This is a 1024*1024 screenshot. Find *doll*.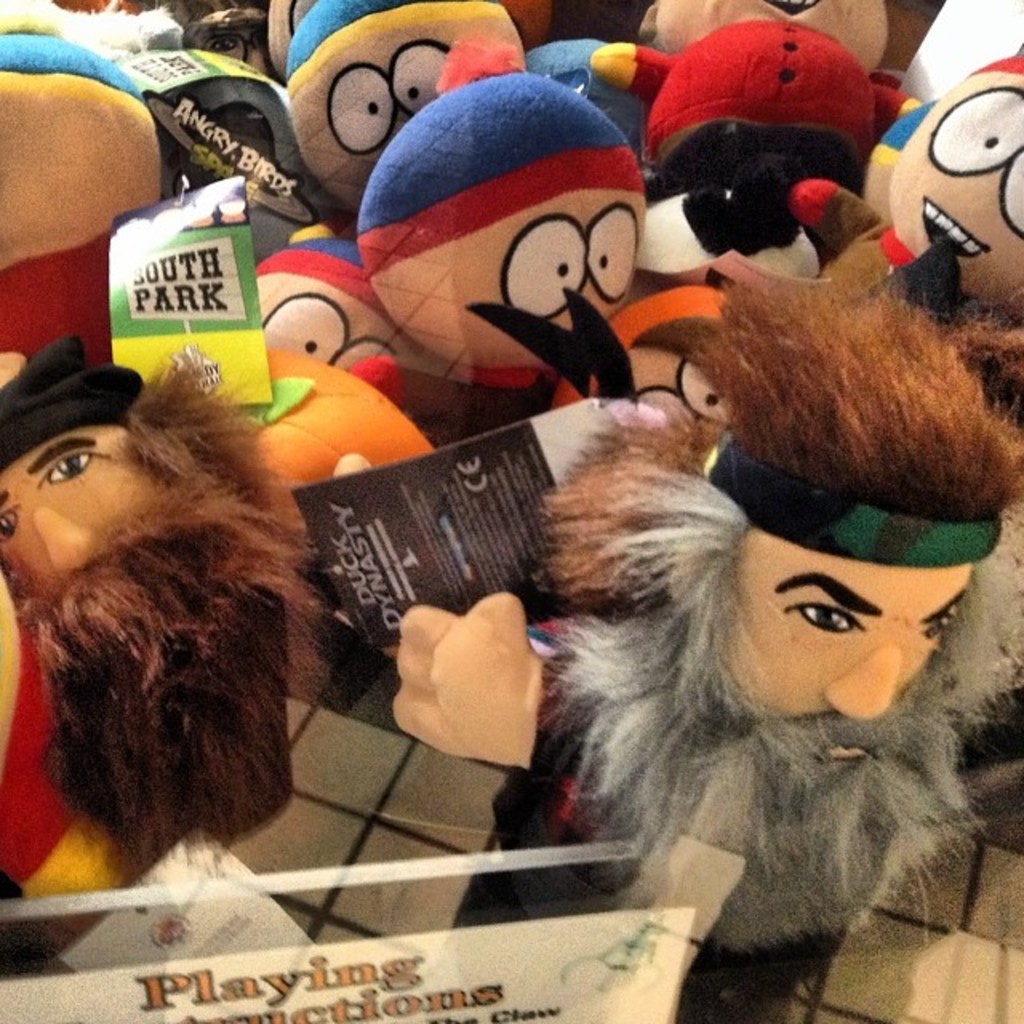
Bounding box: <region>0, 323, 346, 859</region>.
